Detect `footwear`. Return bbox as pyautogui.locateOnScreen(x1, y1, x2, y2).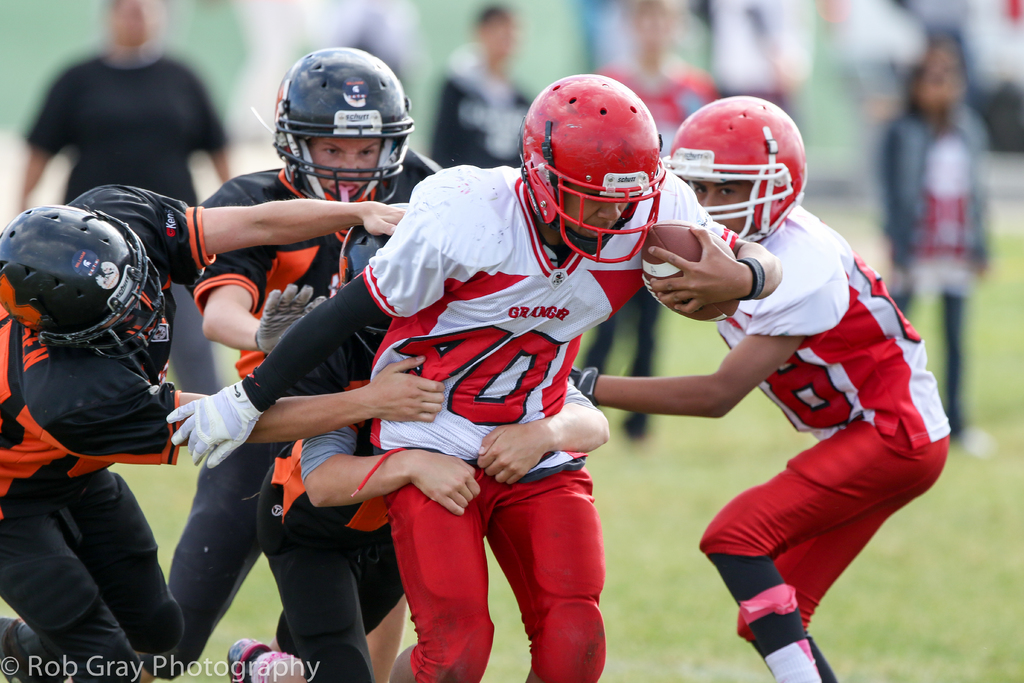
pyautogui.locateOnScreen(953, 421, 989, 458).
